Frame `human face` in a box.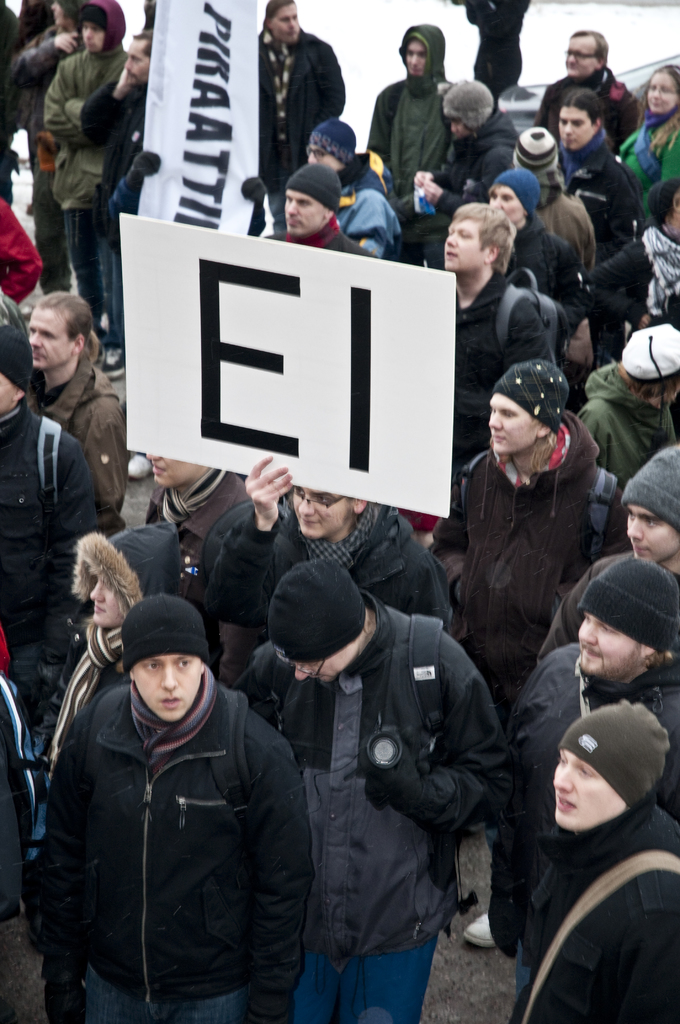
left=558, top=106, right=596, bottom=152.
